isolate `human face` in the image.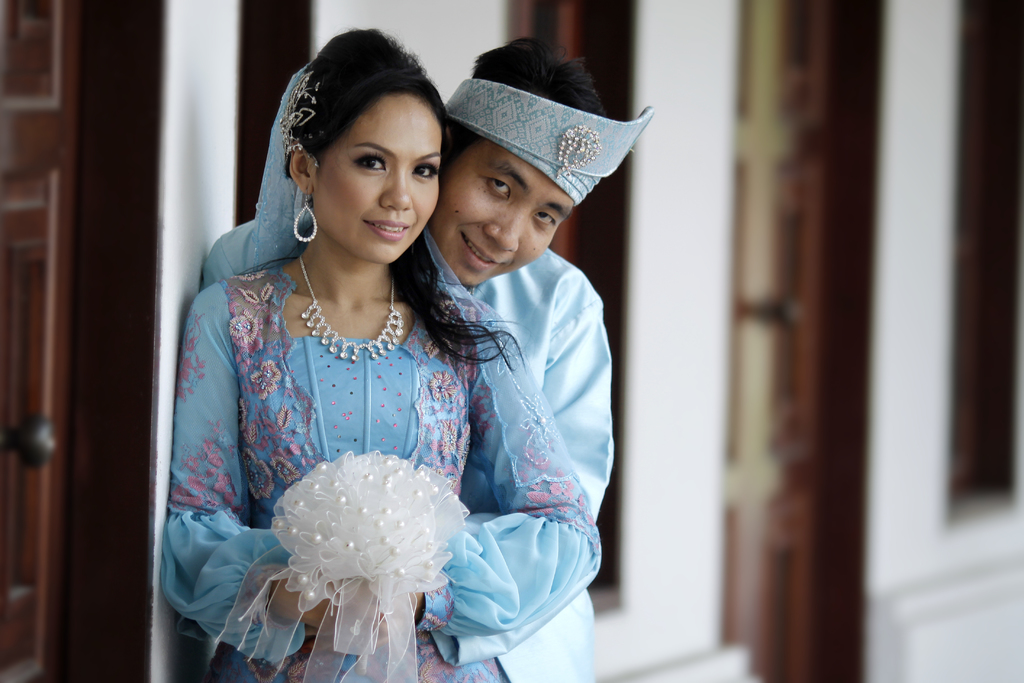
Isolated region: 316,97,441,264.
